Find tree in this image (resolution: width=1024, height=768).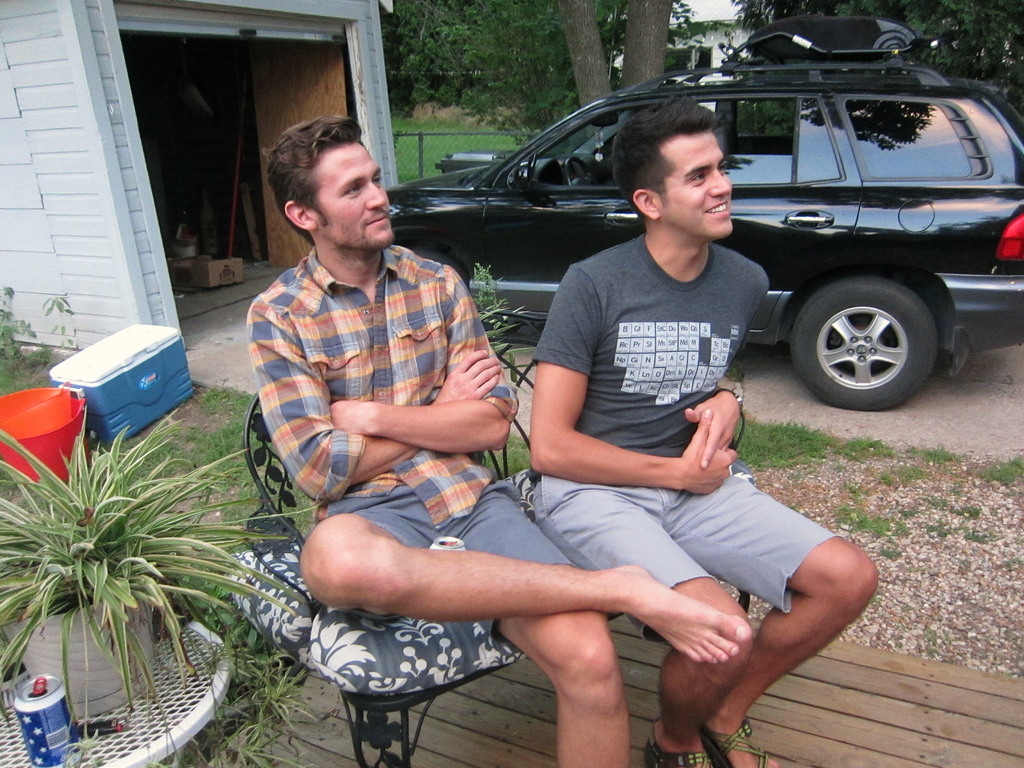
left=388, top=0, right=675, bottom=132.
